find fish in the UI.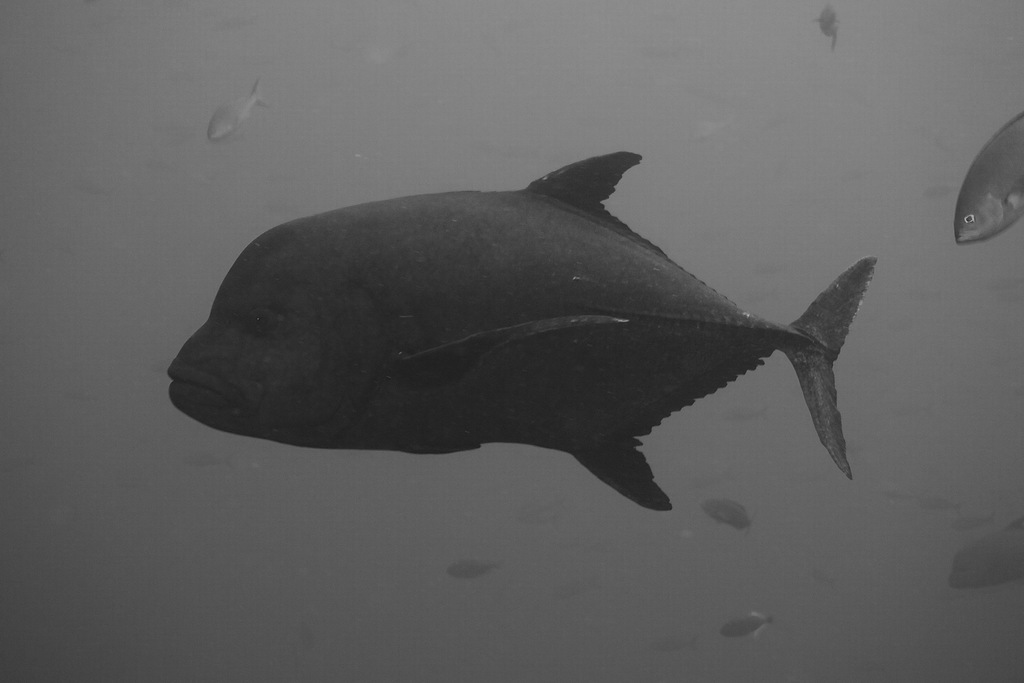
UI element at pyautogui.locateOnScreen(724, 607, 776, 646).
